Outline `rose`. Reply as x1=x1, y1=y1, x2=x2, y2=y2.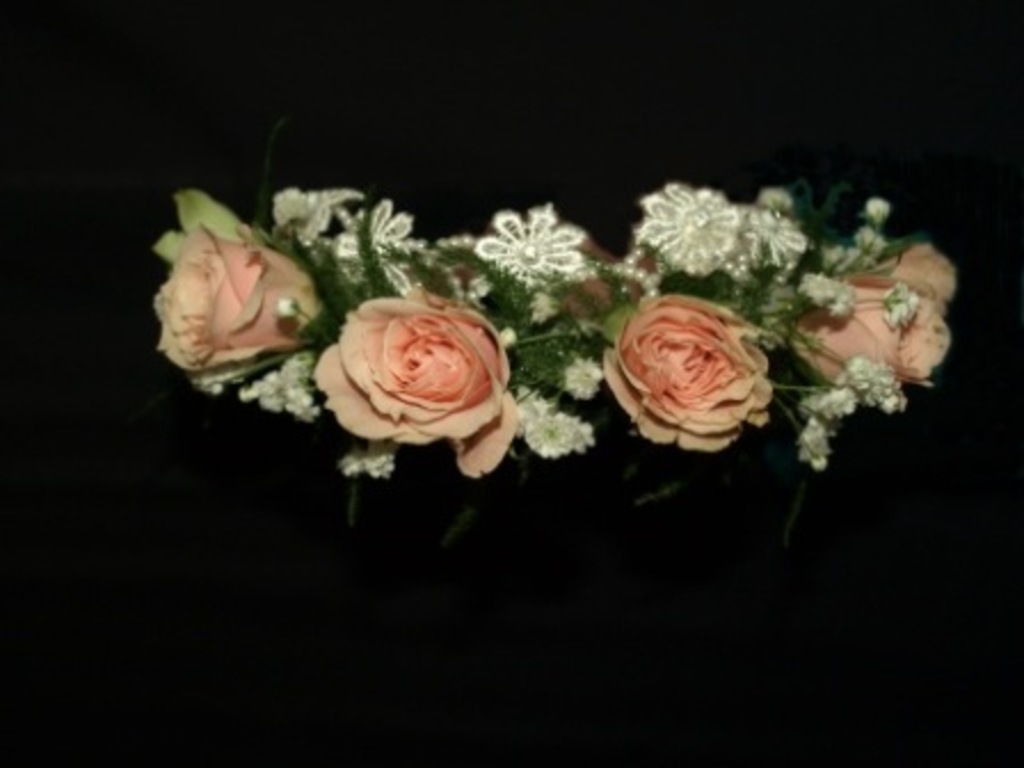
x1=791, y1=245, x2=958, y2=389.
